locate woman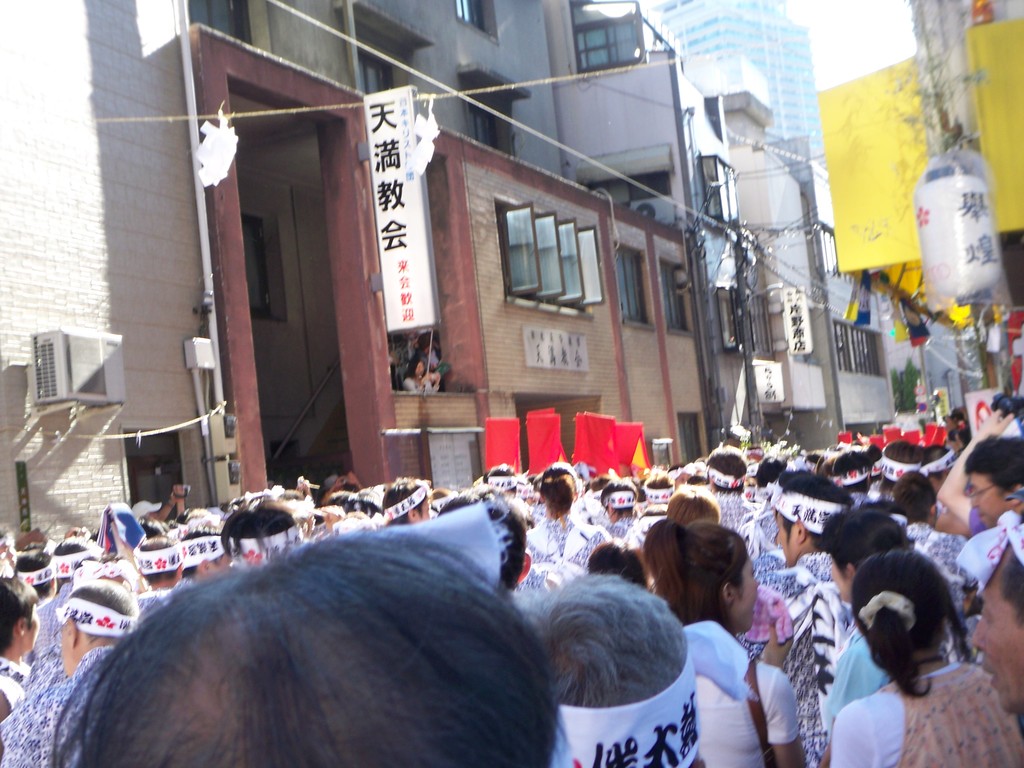
pyautogui.locateOnScreen(337, 486, 380, 522)
